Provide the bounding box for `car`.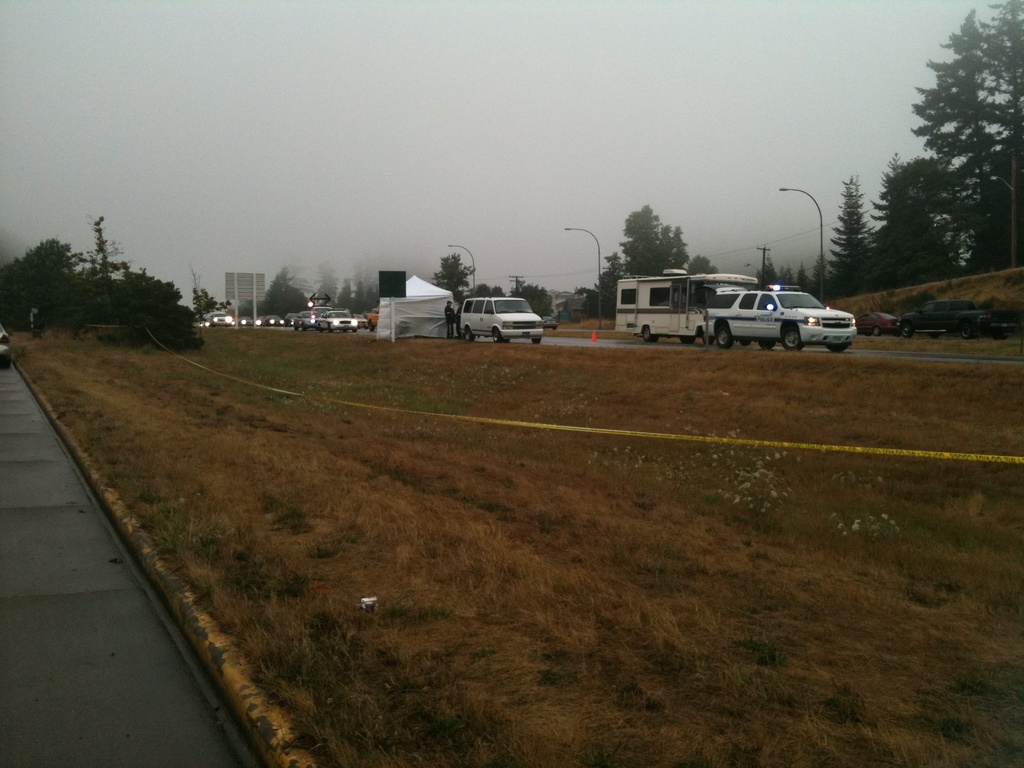
(702,282,858,349).
